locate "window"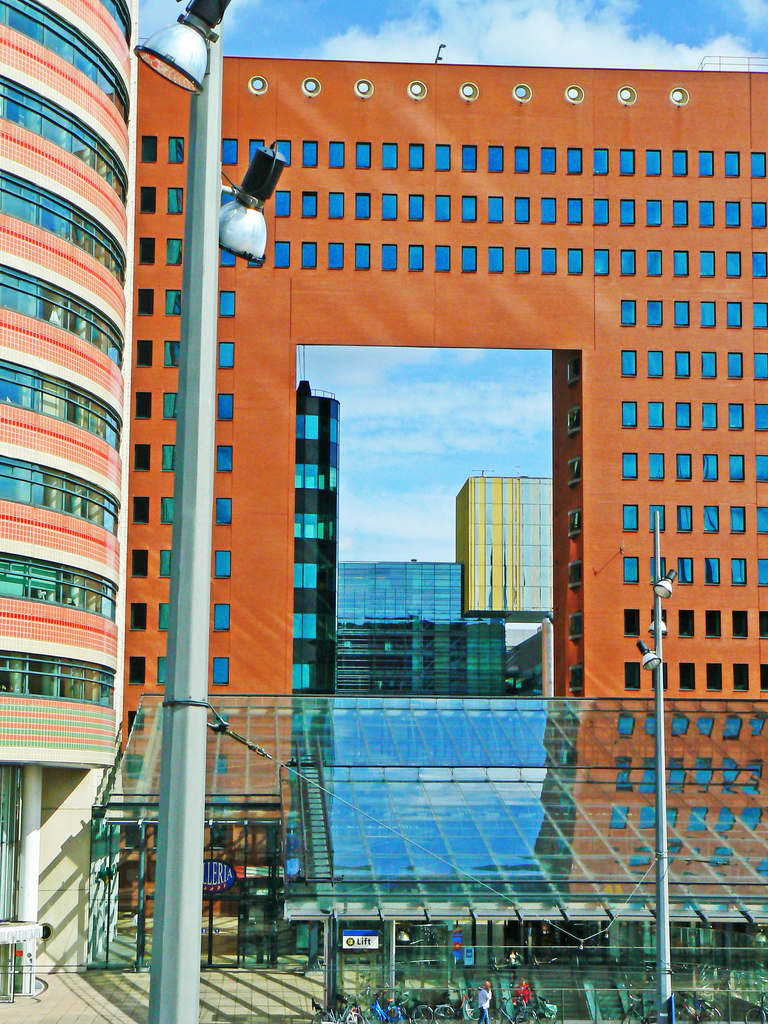
747,768,767,797
